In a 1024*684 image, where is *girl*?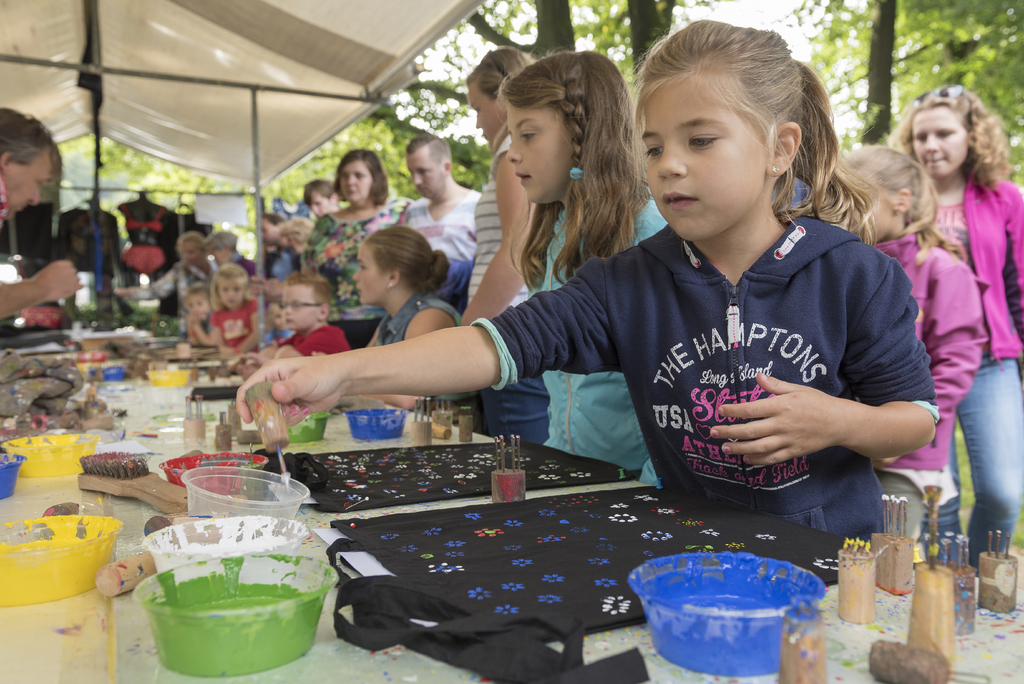
[left=180, top=284, right=223, bottom=346].
